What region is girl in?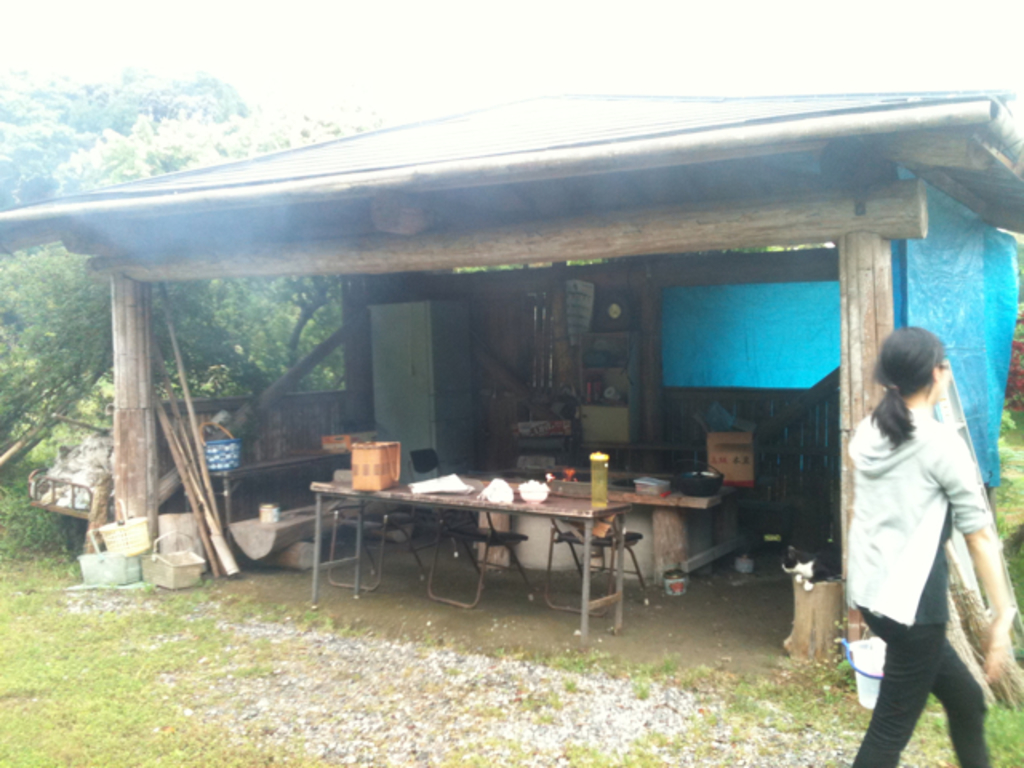
<box>848,330,1013,766</box>.
